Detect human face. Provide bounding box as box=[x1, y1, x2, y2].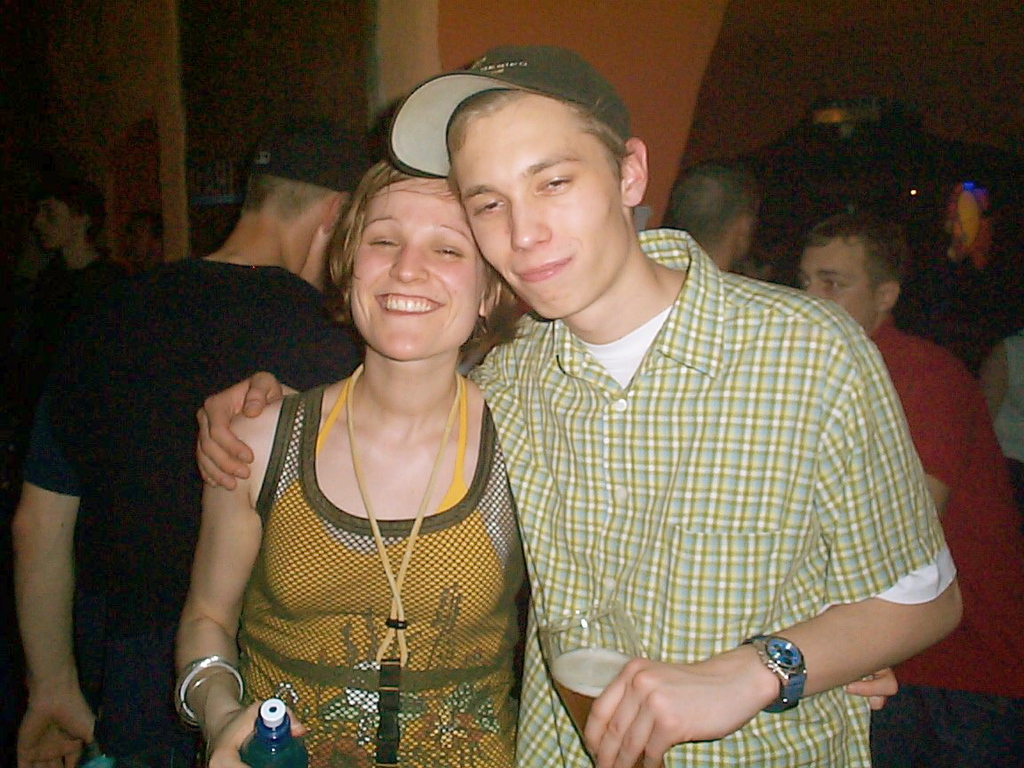
box=[796, 237, 877, 319].
